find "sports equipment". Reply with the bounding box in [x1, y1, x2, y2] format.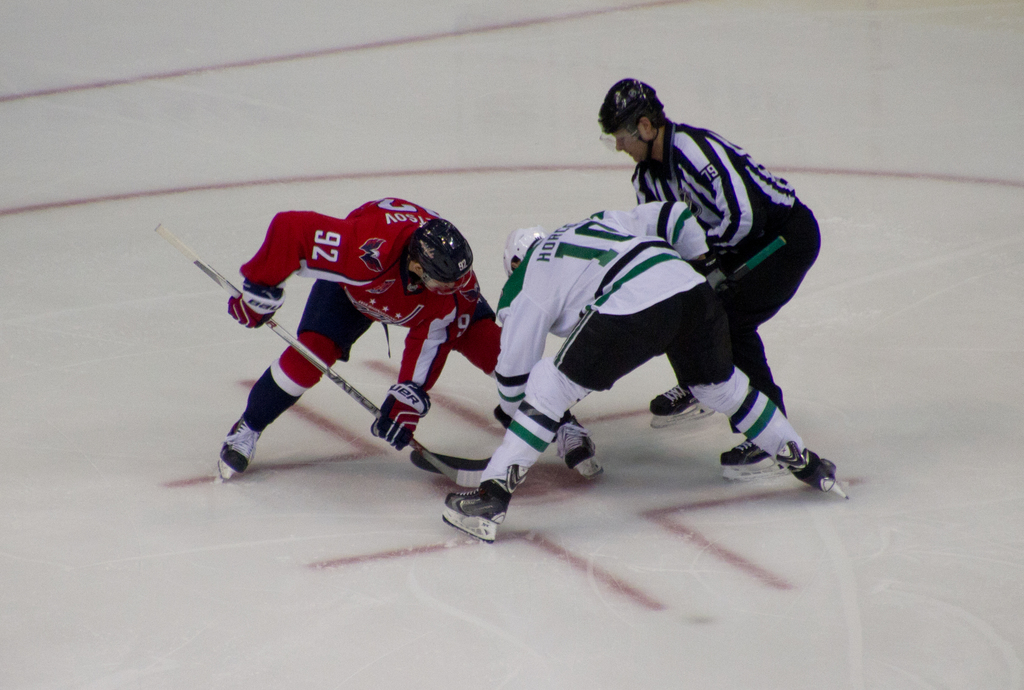
[651, 383, 712, 427].
